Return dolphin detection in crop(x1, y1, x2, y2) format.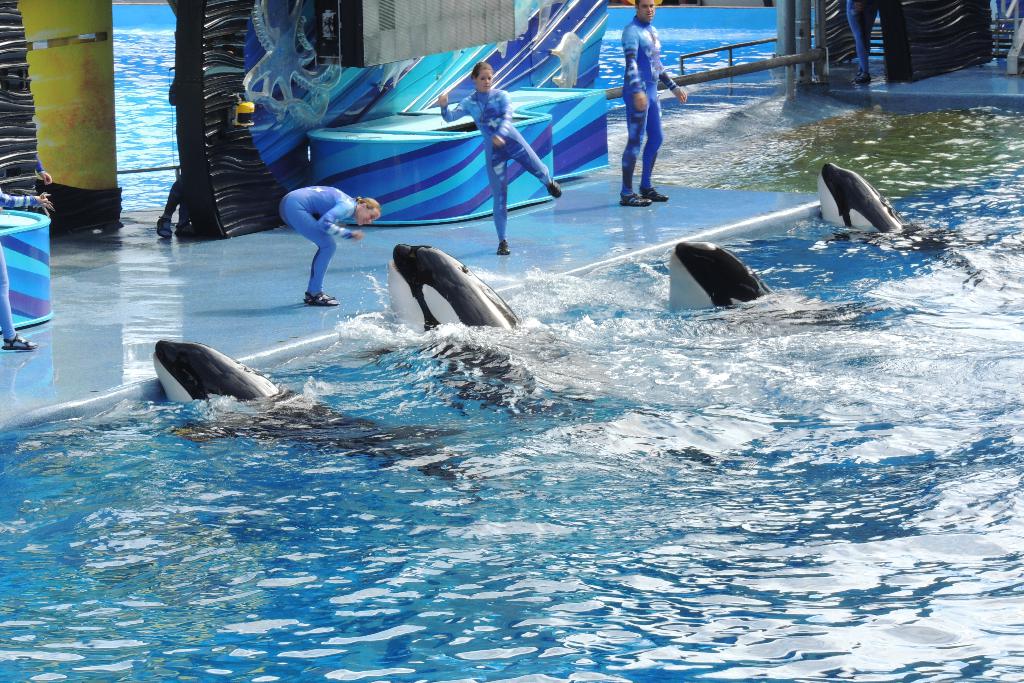
crop(148, 336, 473, 481).
